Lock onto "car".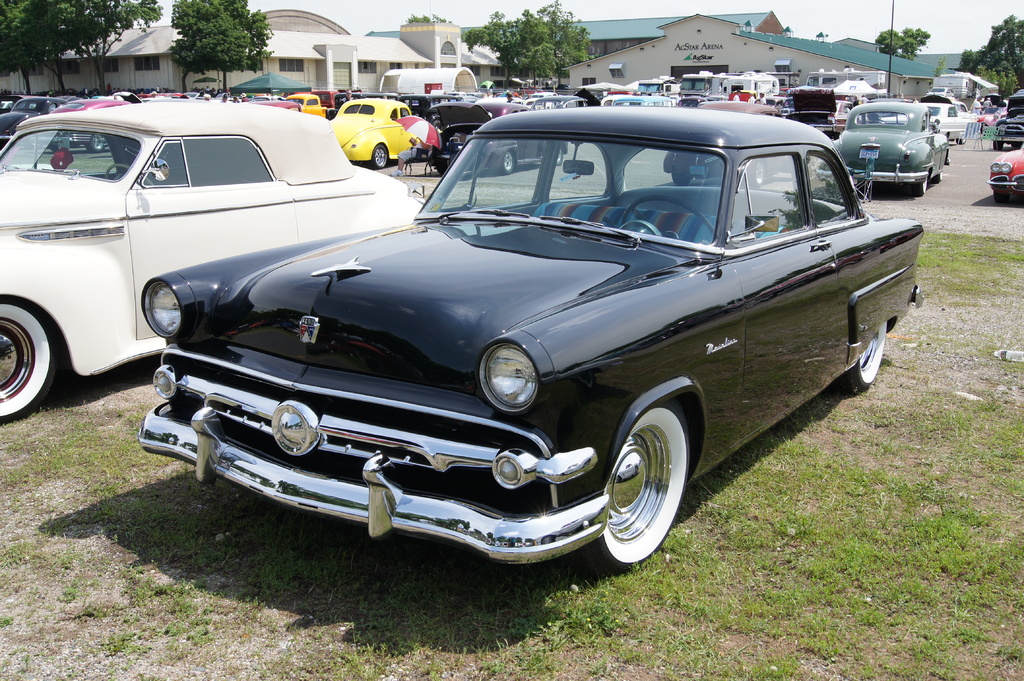
Locked: bbox=[812, 104, 946, 200].
